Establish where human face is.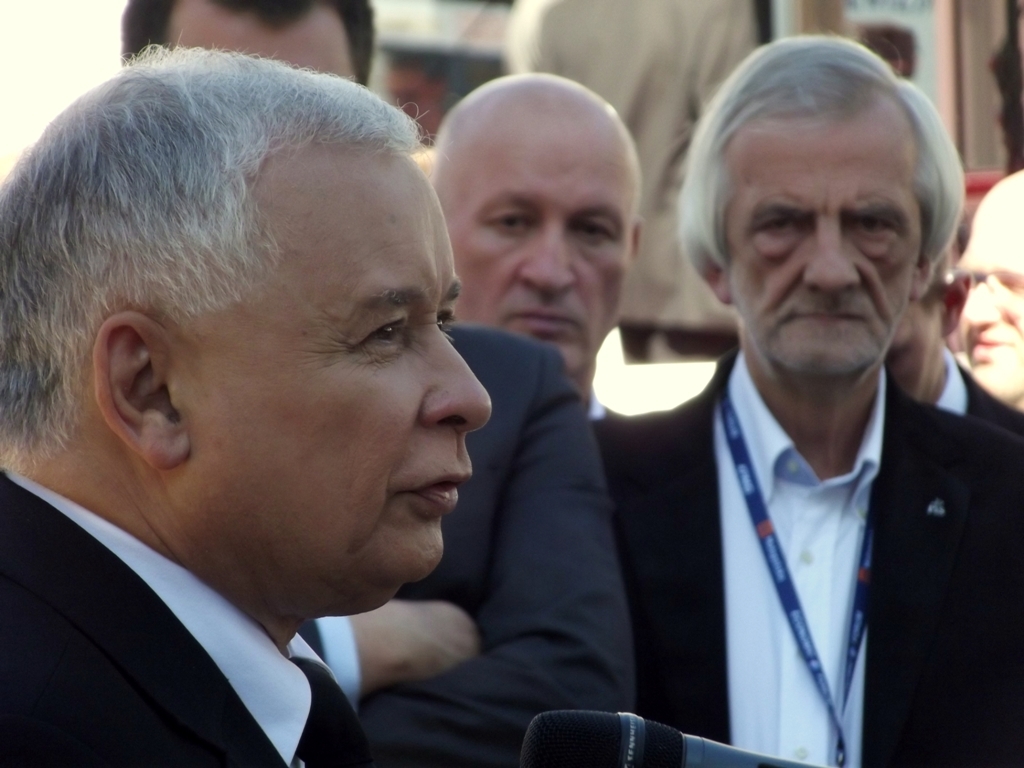
Established at (left=725, top=99, right=940, bottom=385).
